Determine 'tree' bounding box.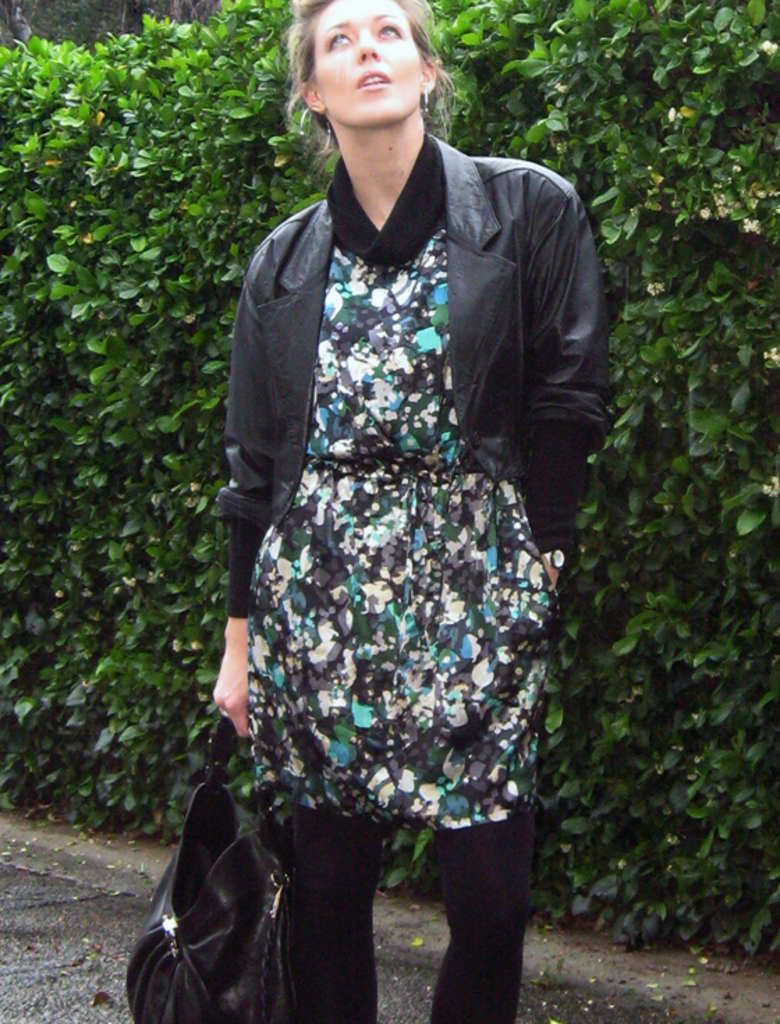
Determined: crop(125, 6, 142, 33).
